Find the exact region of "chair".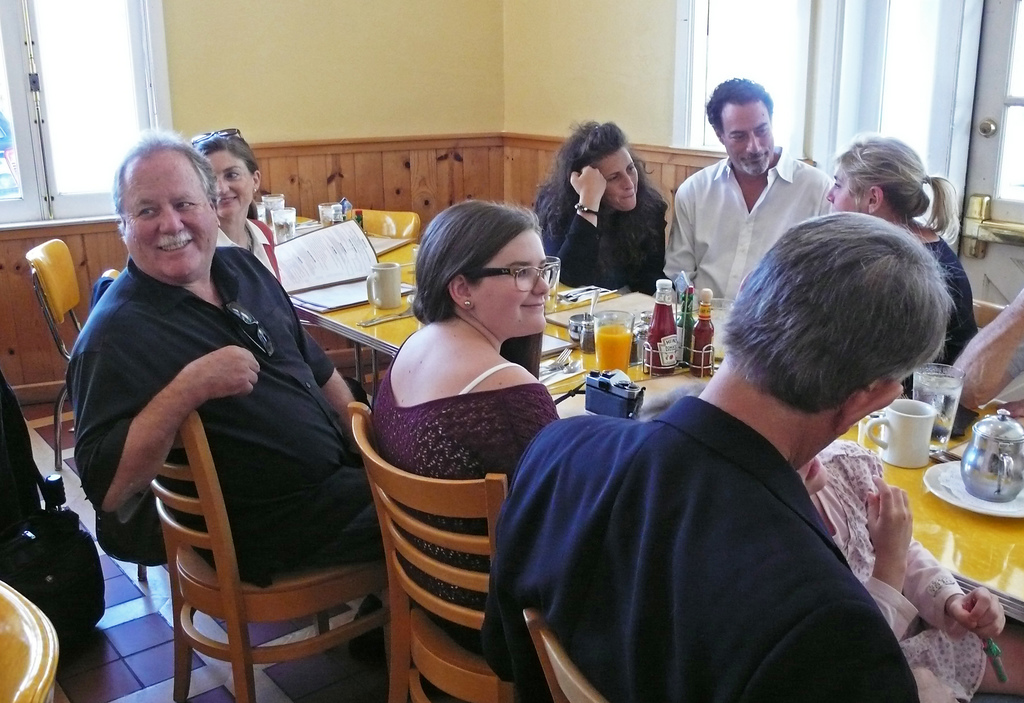
Exact region: detection(304, 209, 420, 401).
